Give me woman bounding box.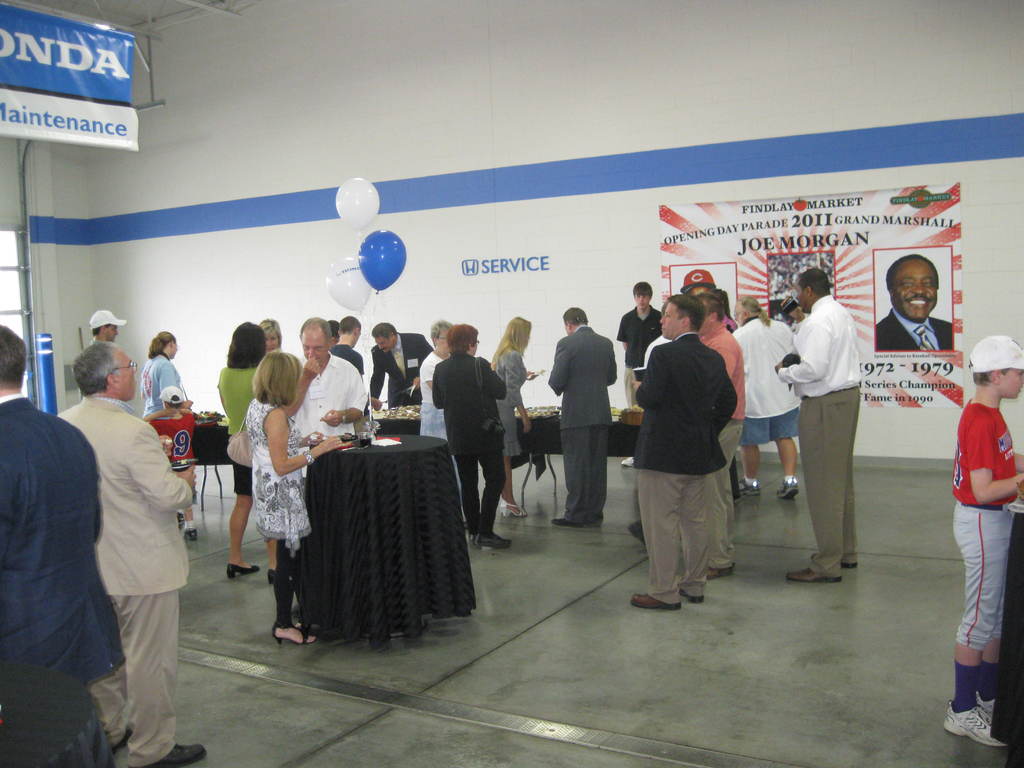
{"x1": 429, "y1": 323, "x2": 511, "y2": 551}.
